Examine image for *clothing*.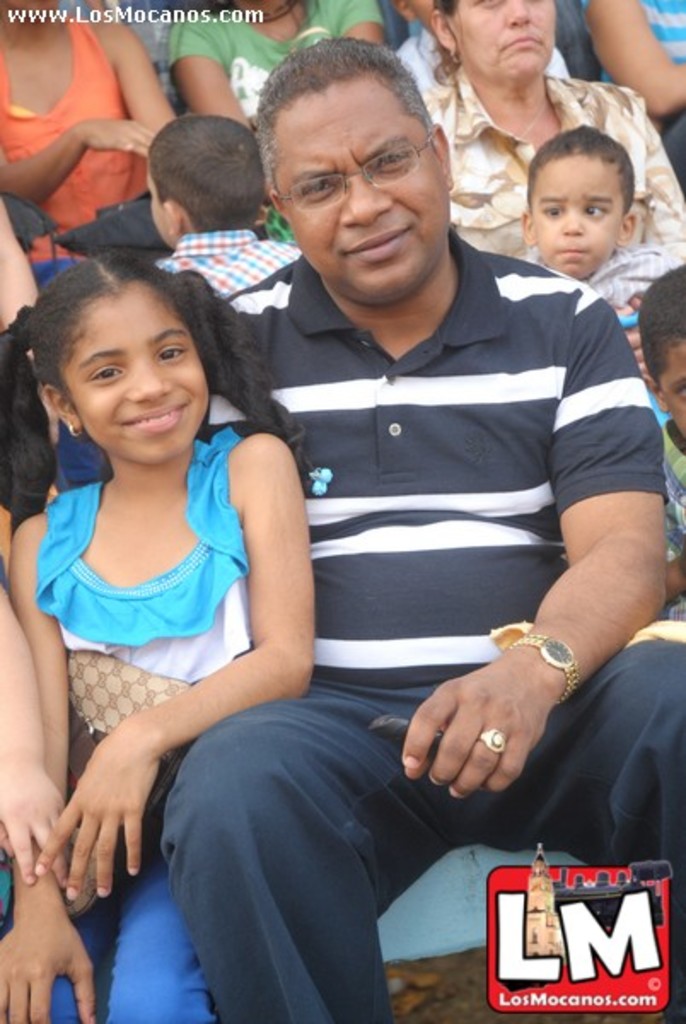
Examination result: pyautogui.locateOnScreen(415, 63, 681, 224).
